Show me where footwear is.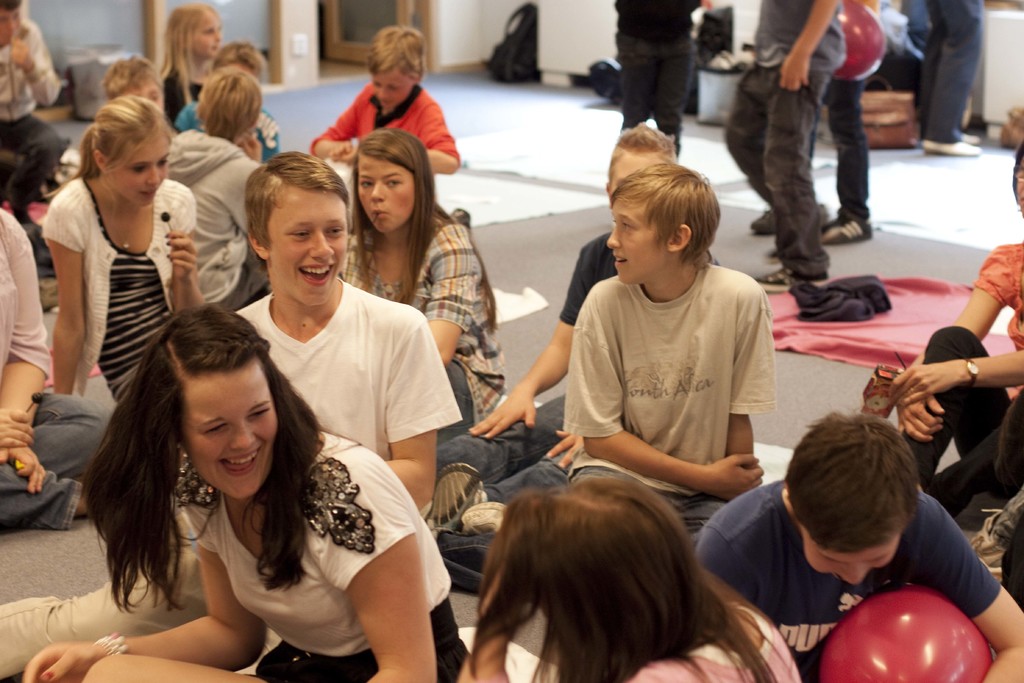
footwear is at (462, 504, 509, 527).
